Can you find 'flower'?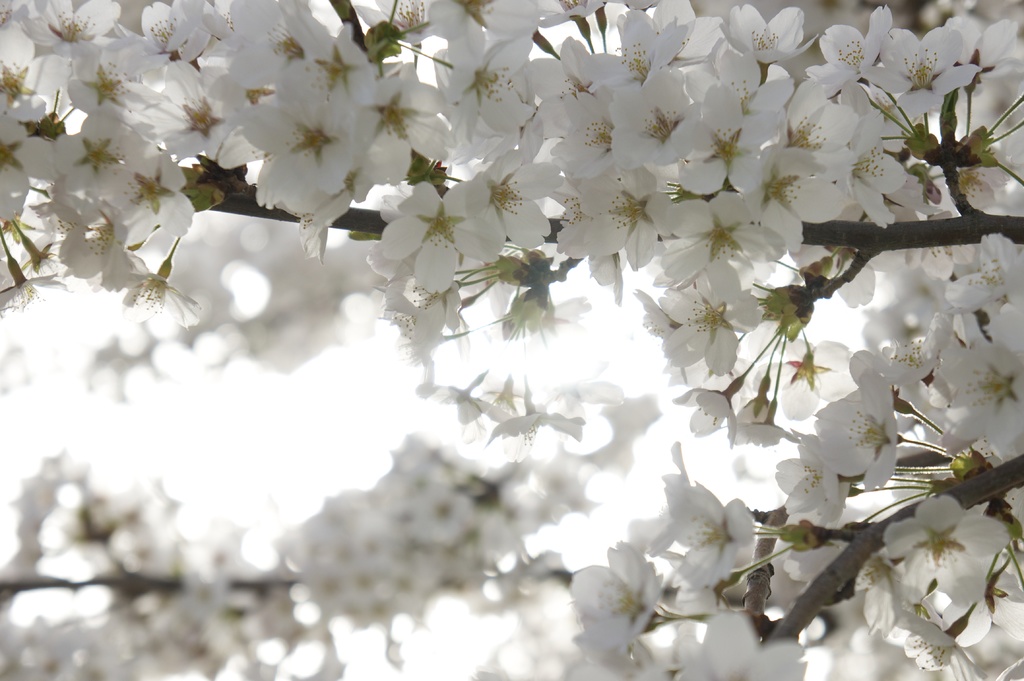
Yes, bounding box: bbox=(934, 15, 1017, 87).
